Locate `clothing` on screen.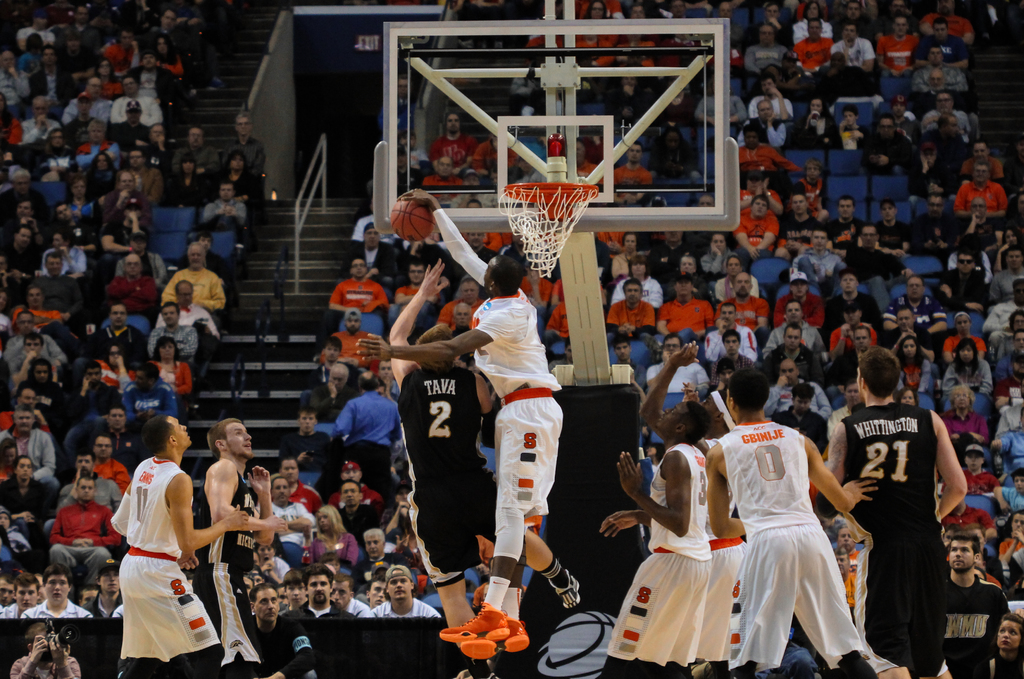
On screen at l=202, t=197, r=246, b=218.
